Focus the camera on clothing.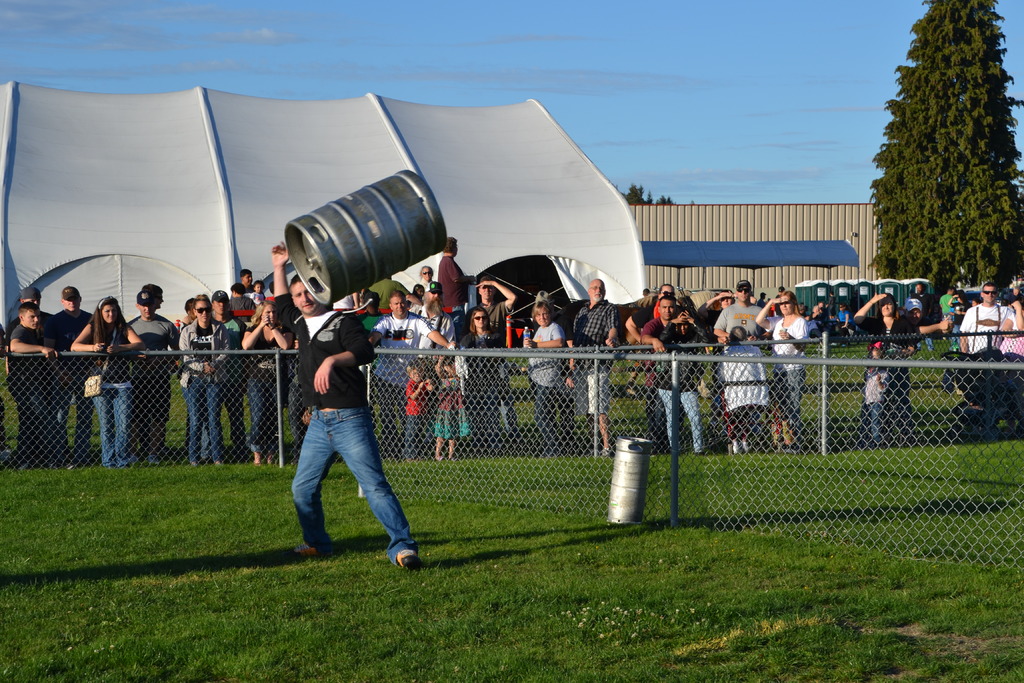
Focus region: (278, 275, 418, 556).
